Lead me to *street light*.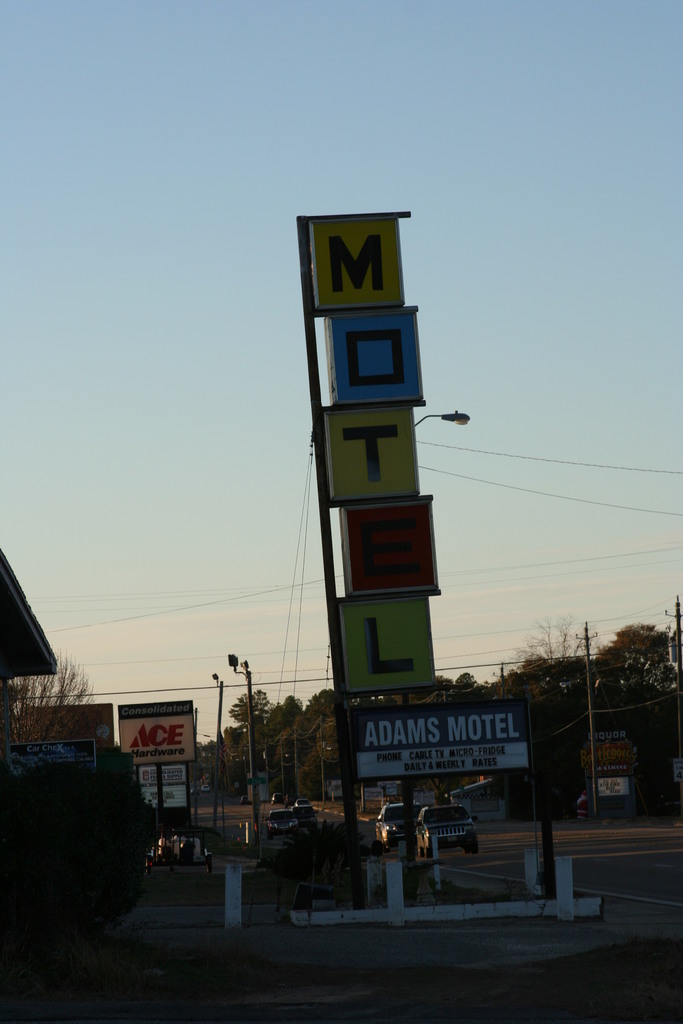
Lead to [left=224, top=650, right=267, bottom=871].
